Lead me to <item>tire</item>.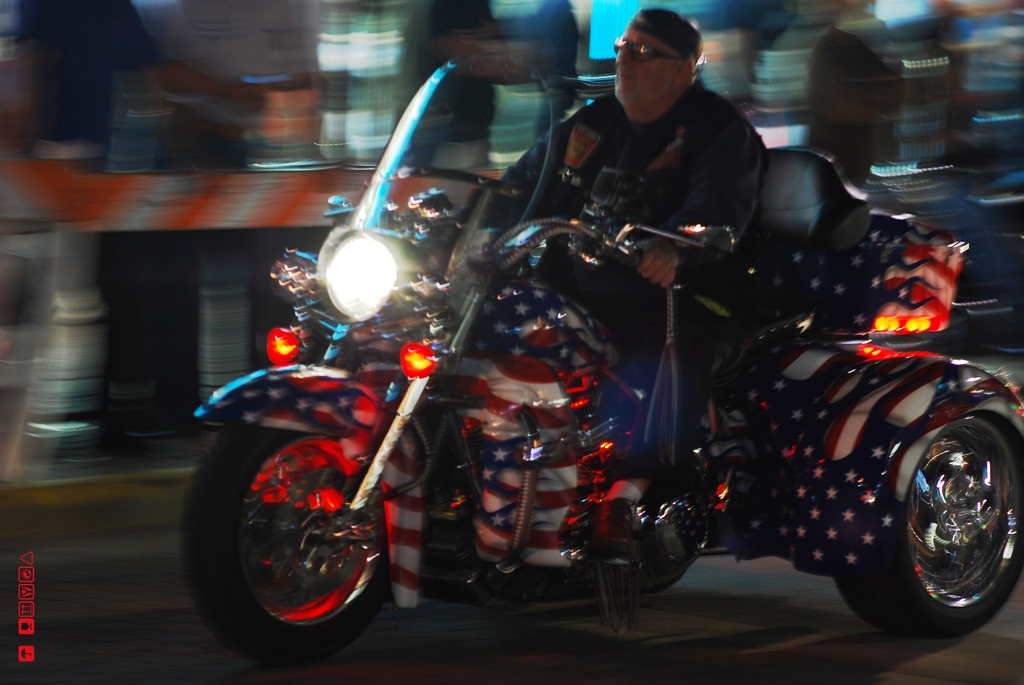
Lead to bbox=[208, 417, 386, 647].
